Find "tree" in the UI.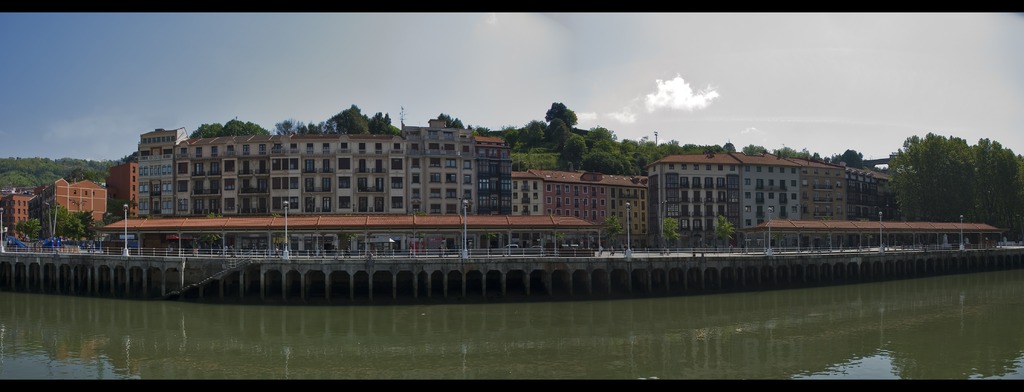
UI element at [833, 147, 866, 168].
